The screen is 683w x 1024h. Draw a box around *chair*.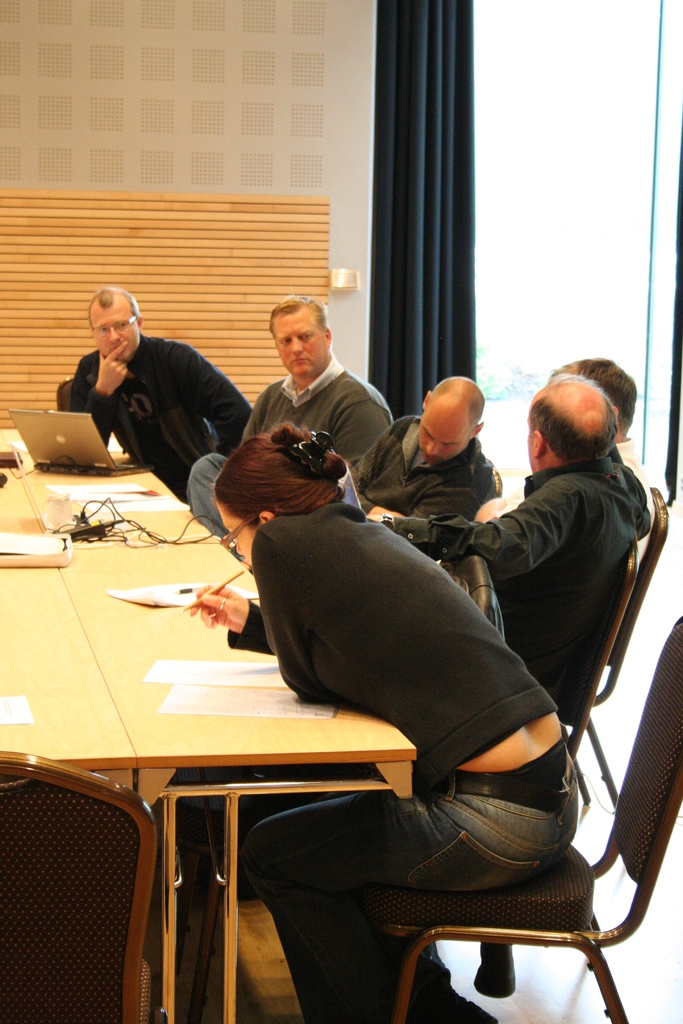
490/467/504/493.
